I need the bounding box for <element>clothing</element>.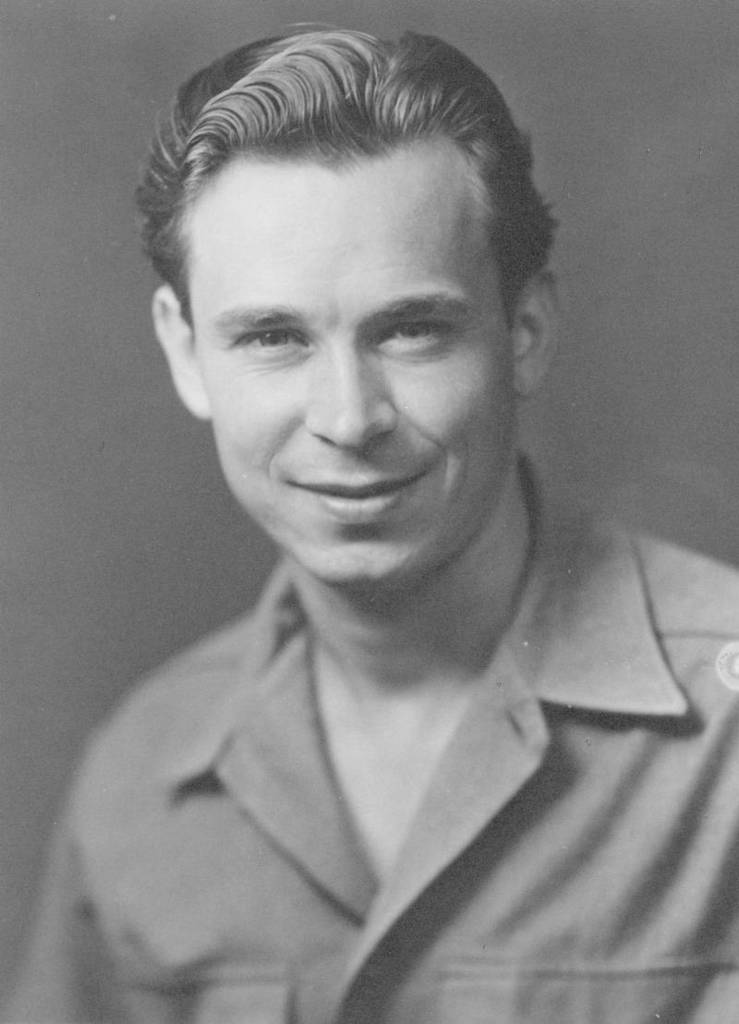
Here it is: {"left": 6, "top": 450, "right": 738, "bottom": 1023}.
